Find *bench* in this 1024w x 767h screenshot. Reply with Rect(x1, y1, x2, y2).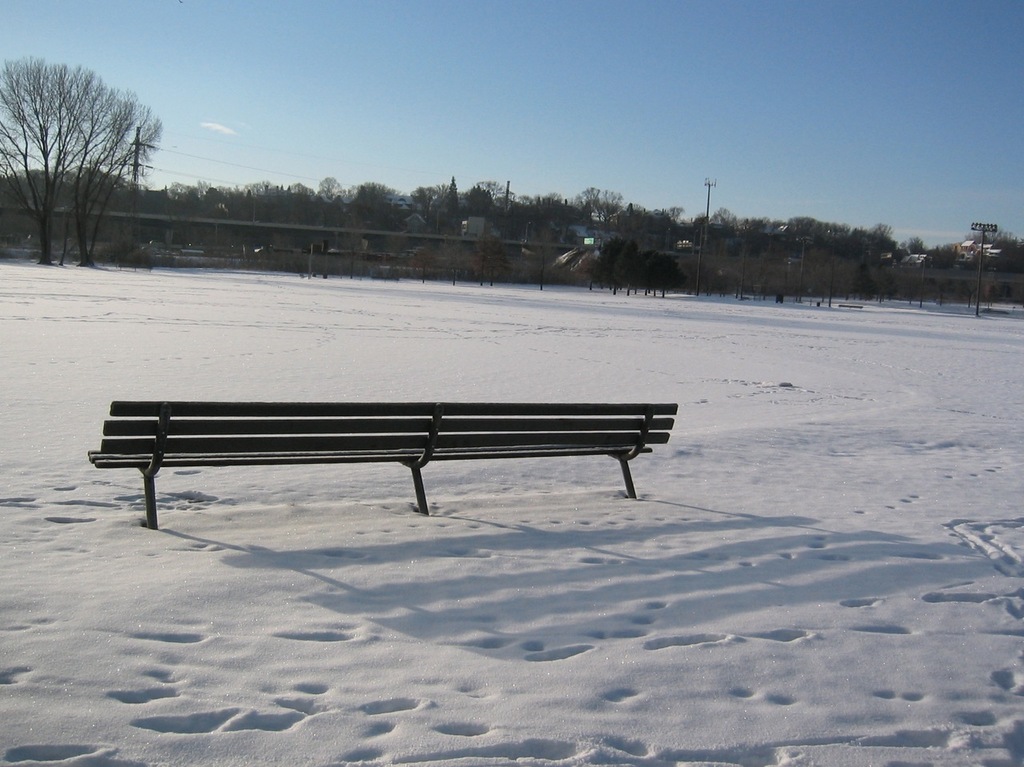
Rect(86, 397, 674, 529).
